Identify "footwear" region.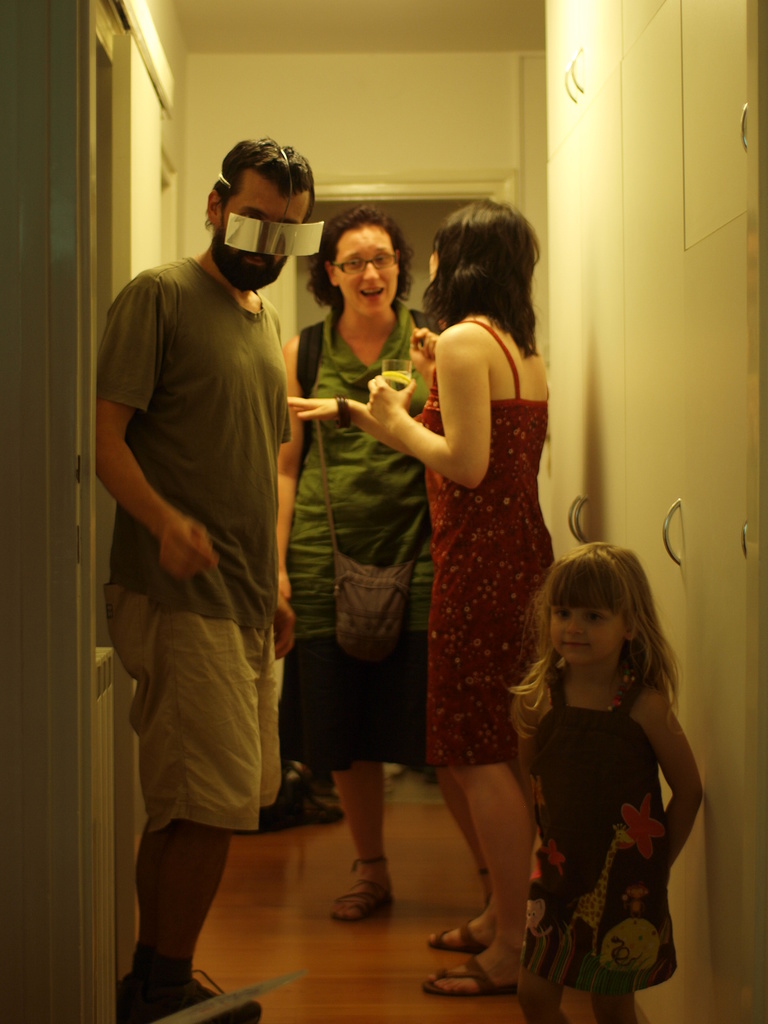
Region: (x1=424, y1=920, x2=499, y2=953).
